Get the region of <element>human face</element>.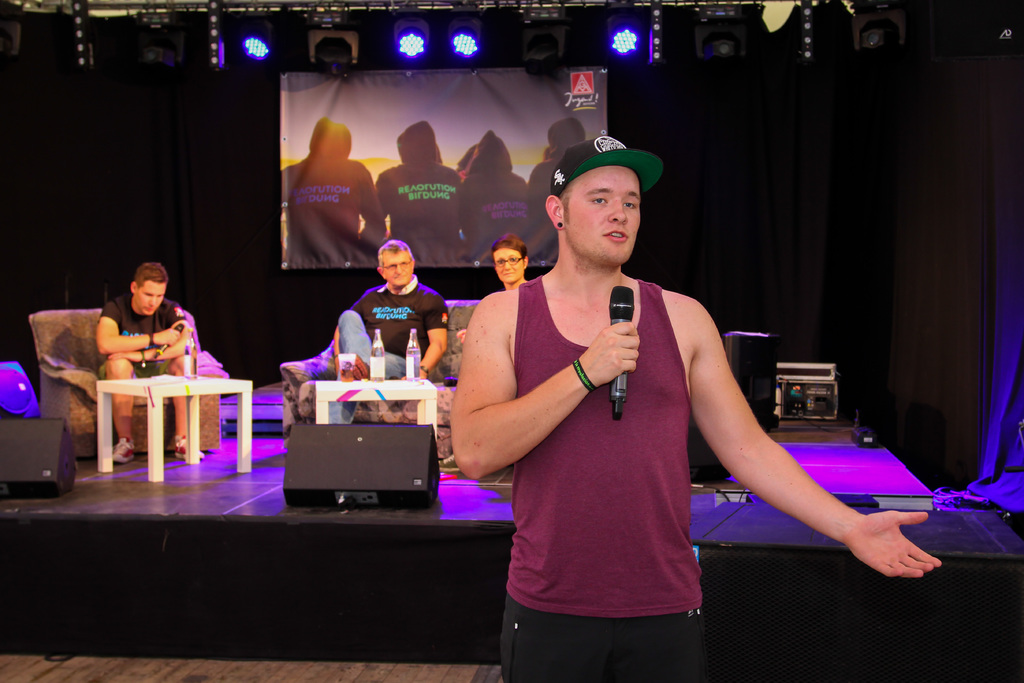
l=492, t=249, r=527, b=285.
